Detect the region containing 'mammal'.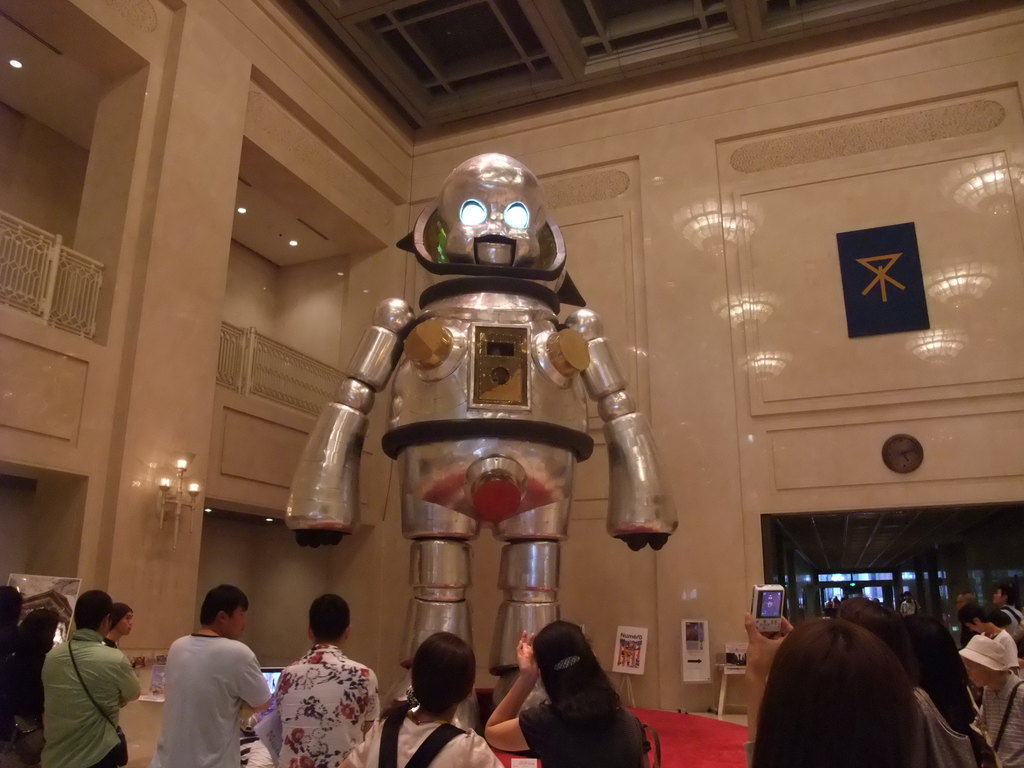
(339,631,501,767).
